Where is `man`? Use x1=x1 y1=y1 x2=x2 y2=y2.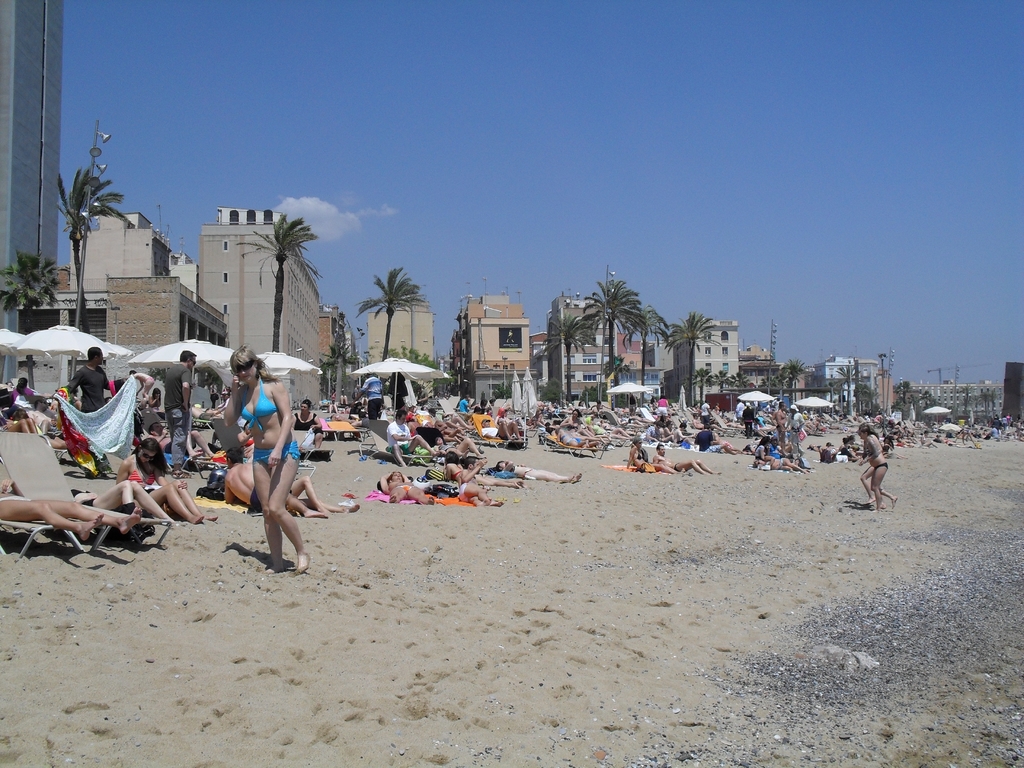
x1=701 y1=397 x2=714 y2=423.
